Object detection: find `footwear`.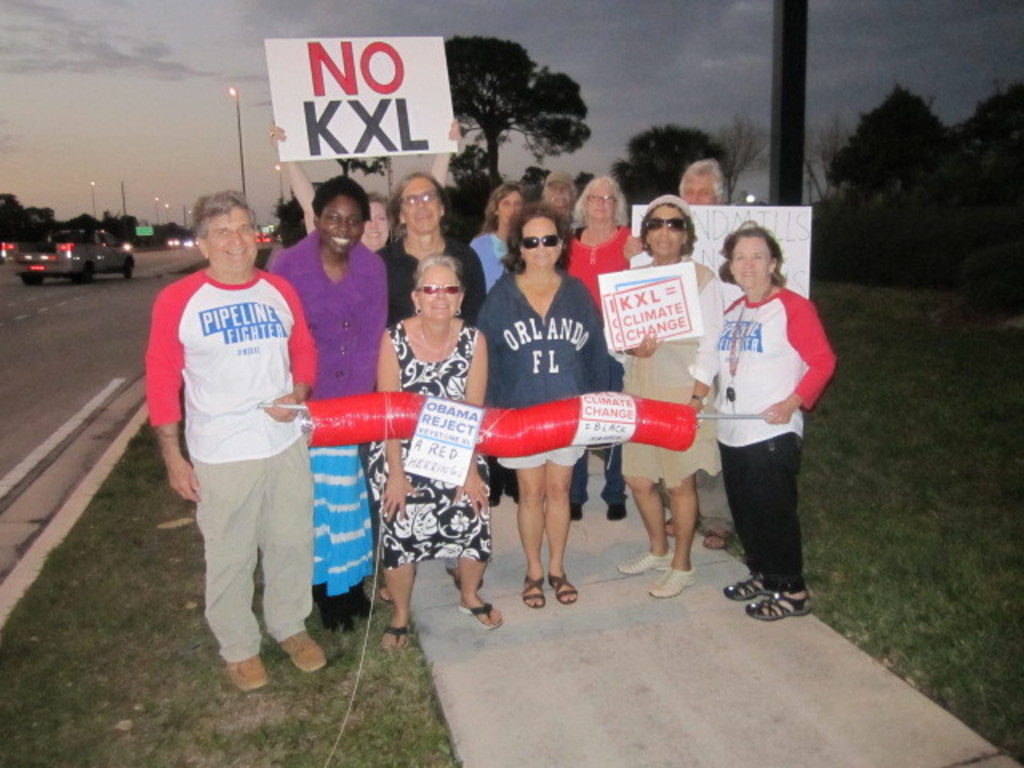
[523, 574, 542, 608].
